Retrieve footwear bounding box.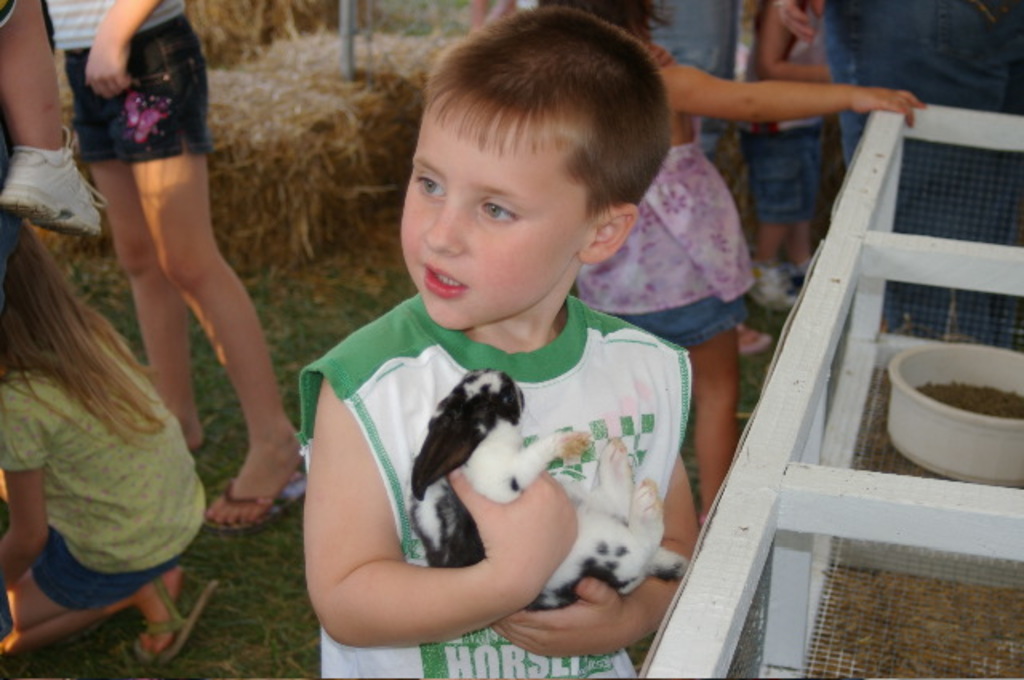
Bounding box: (x1=205, y1=464, x2=312, y2=528).
